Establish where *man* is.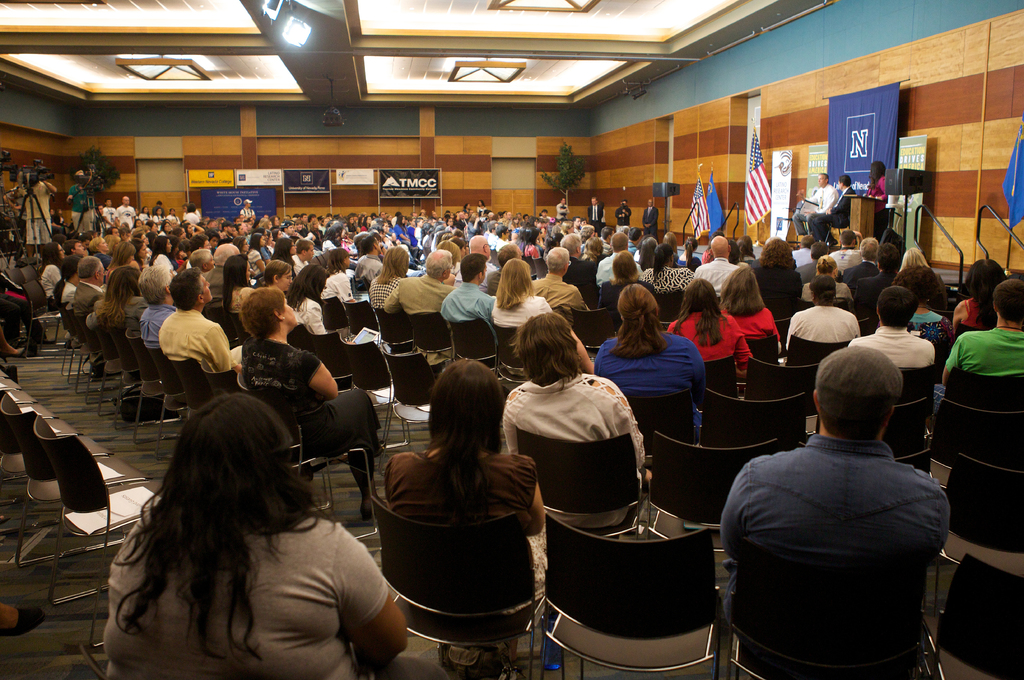
Established at <box>801,168,852,241</box>.
